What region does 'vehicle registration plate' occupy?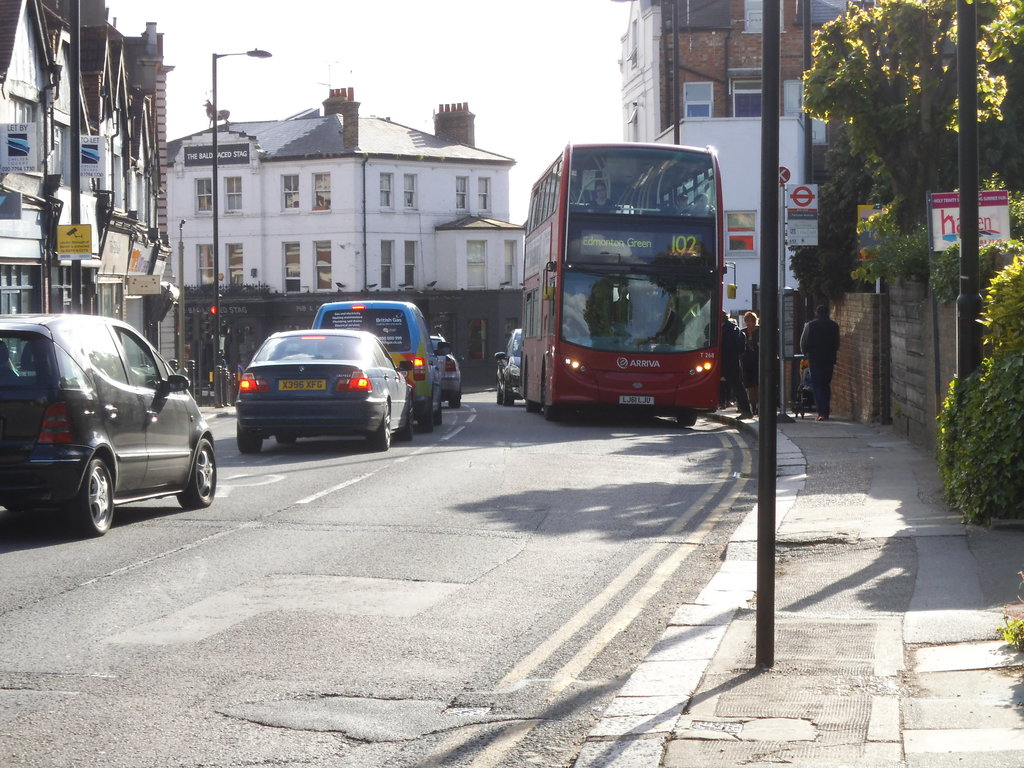
(278, 378, 327, 391).
